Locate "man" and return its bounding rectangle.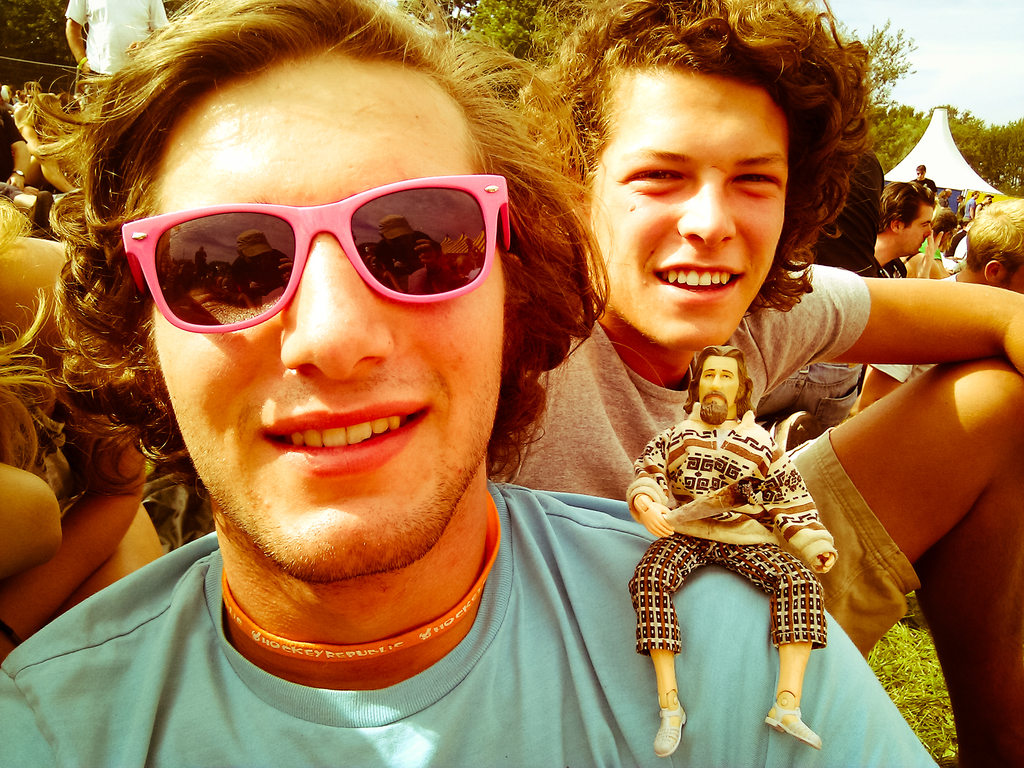
box=[0, 102, 43, 212].
